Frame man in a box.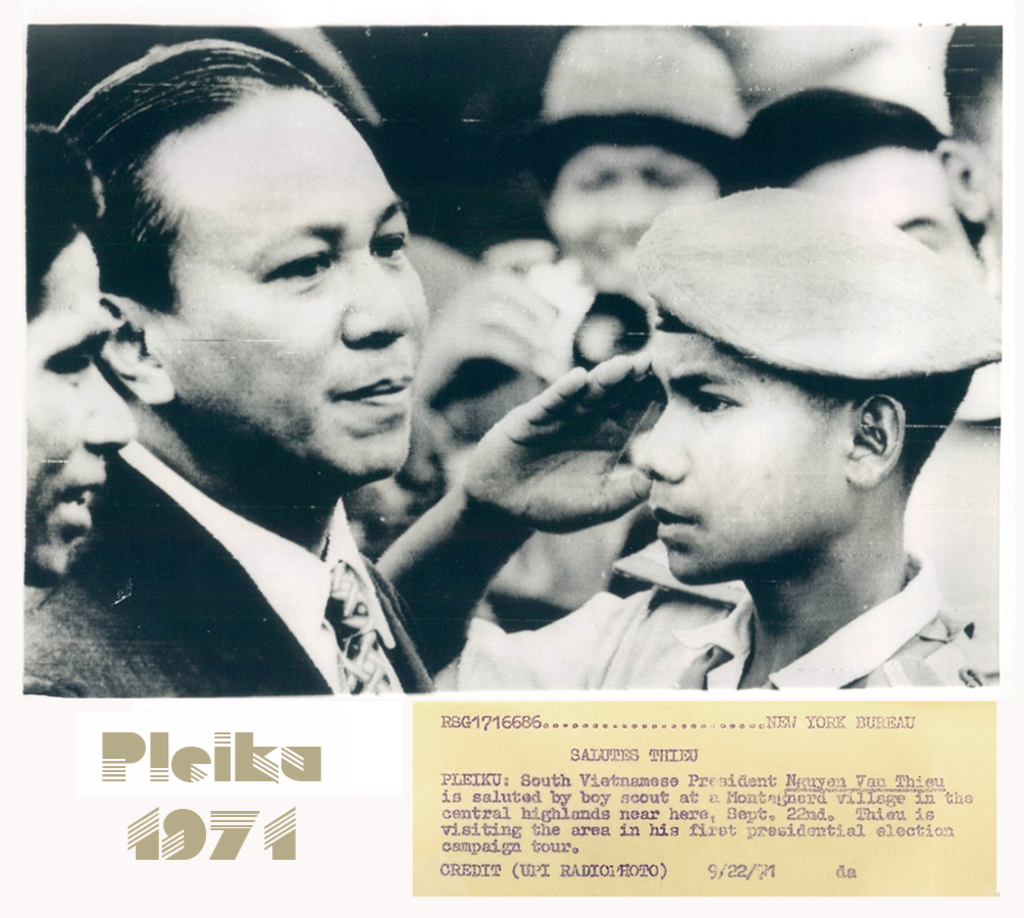
detection(23, 47, 440, 691).
